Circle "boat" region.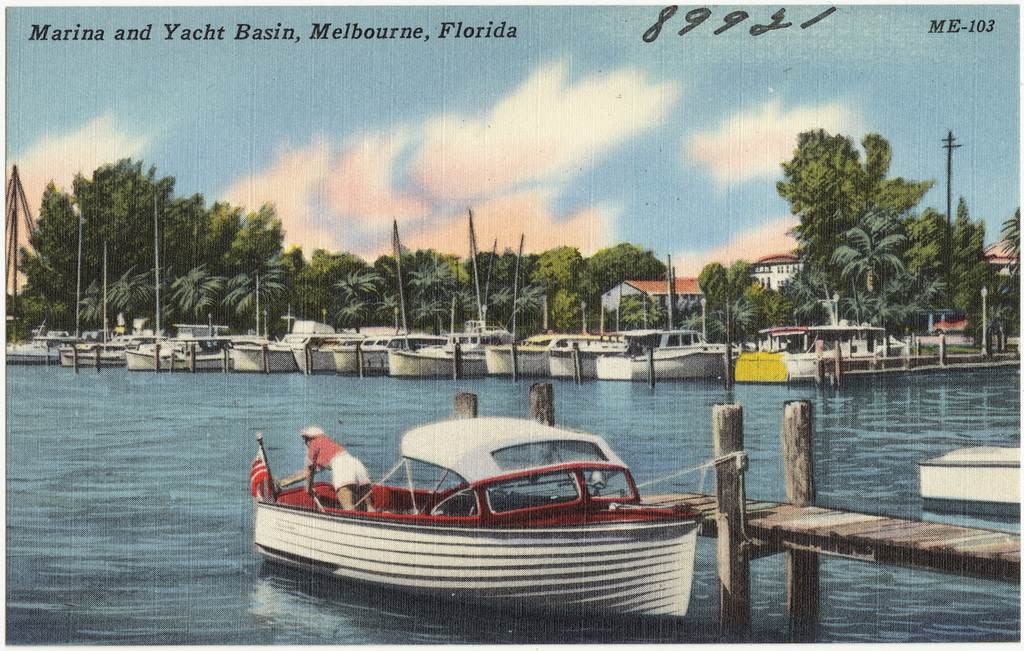
Region: x1=558 y1=341 x2=624 y2=380.
